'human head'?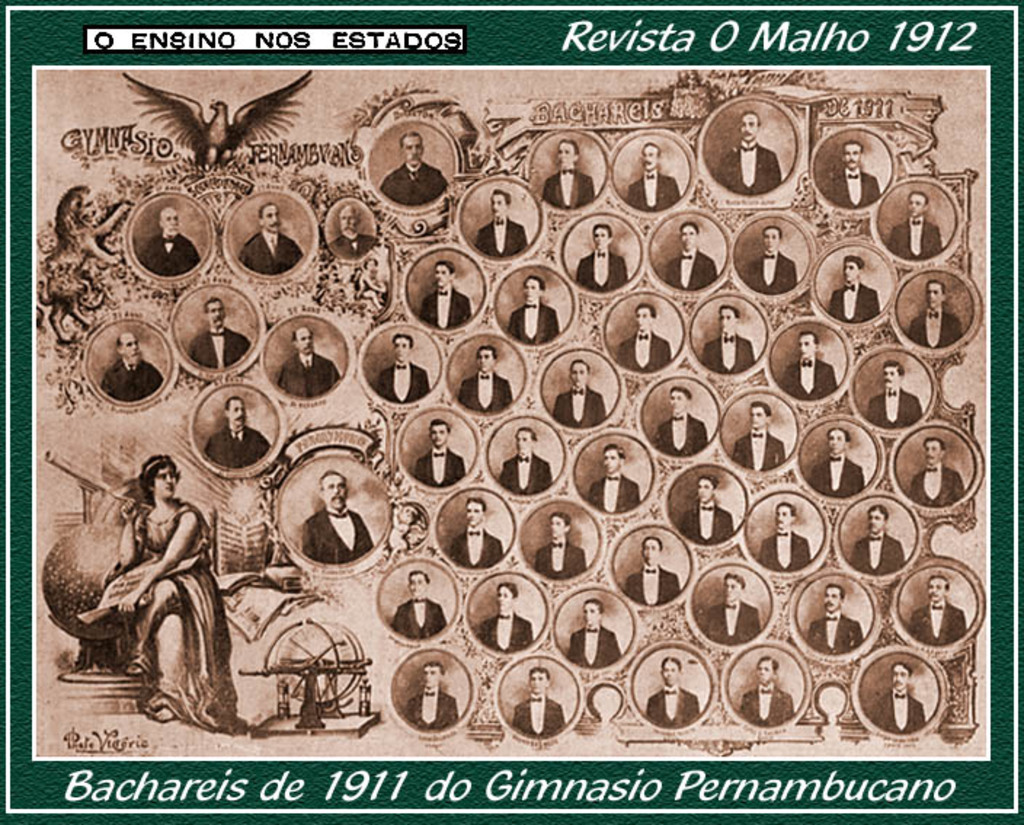
(826, 425, 851, 454)
